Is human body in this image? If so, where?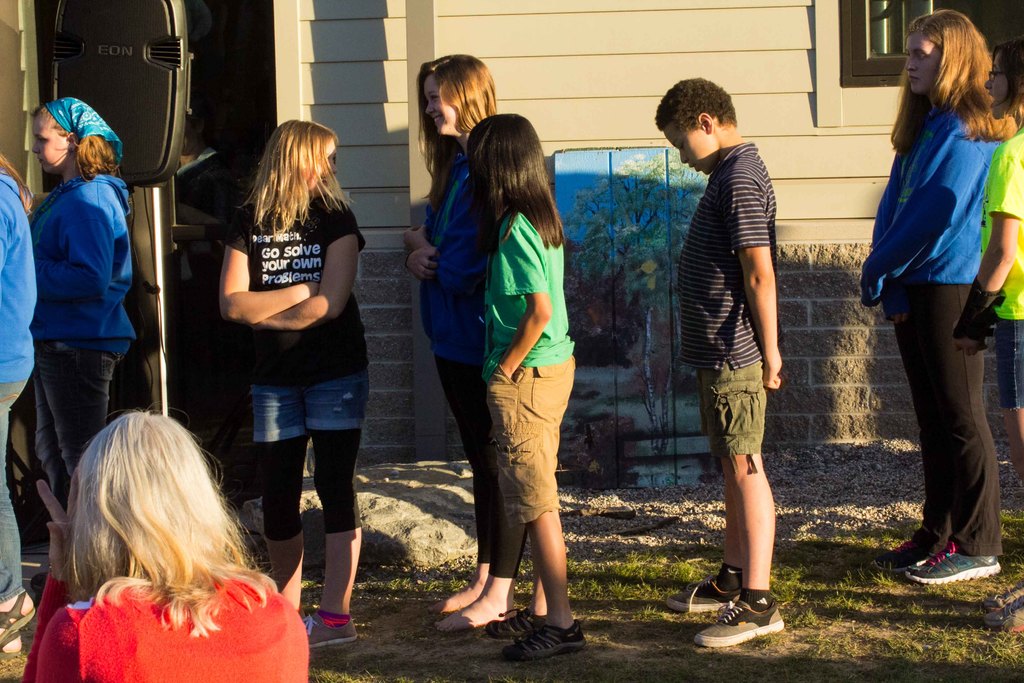
Yes, at <region>403, 53, 494, 641</region>.
